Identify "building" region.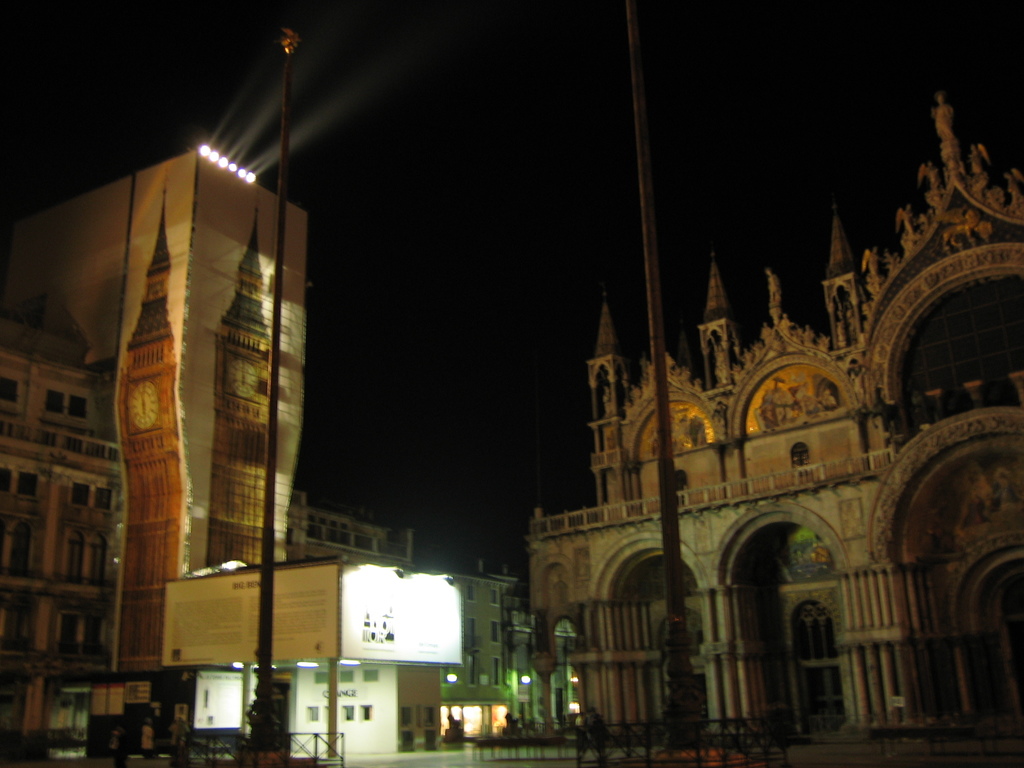
Region: Rect(532, 93, 1023, 746).
